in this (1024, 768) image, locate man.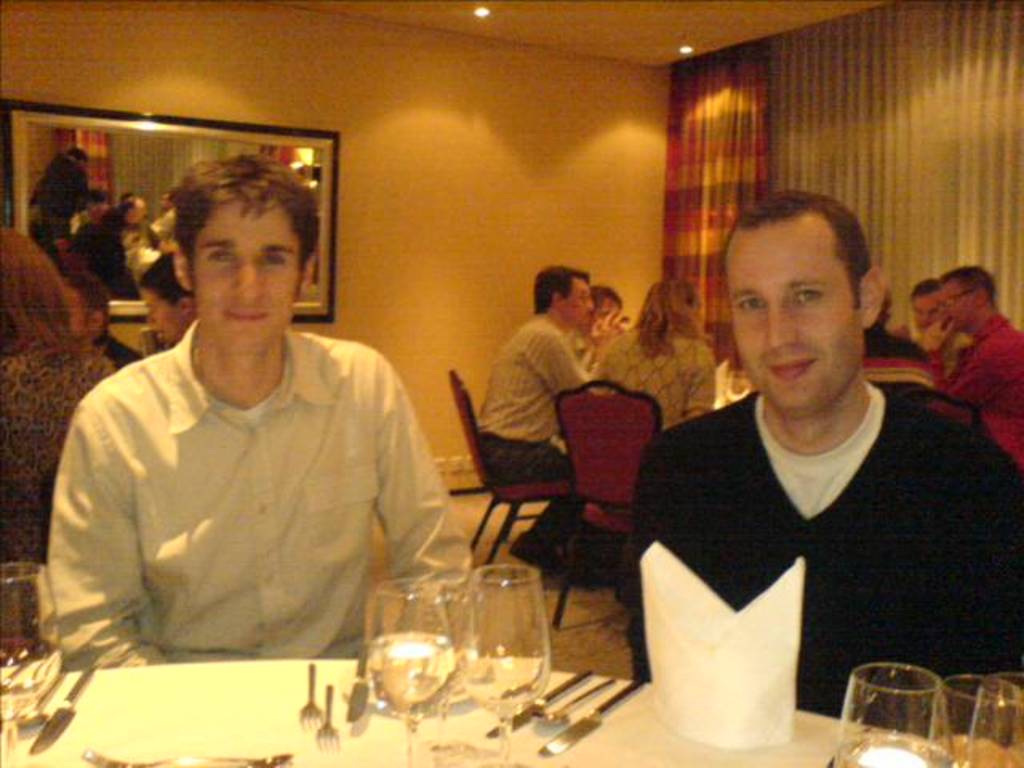
Bounding box: 894/275/968/363.
